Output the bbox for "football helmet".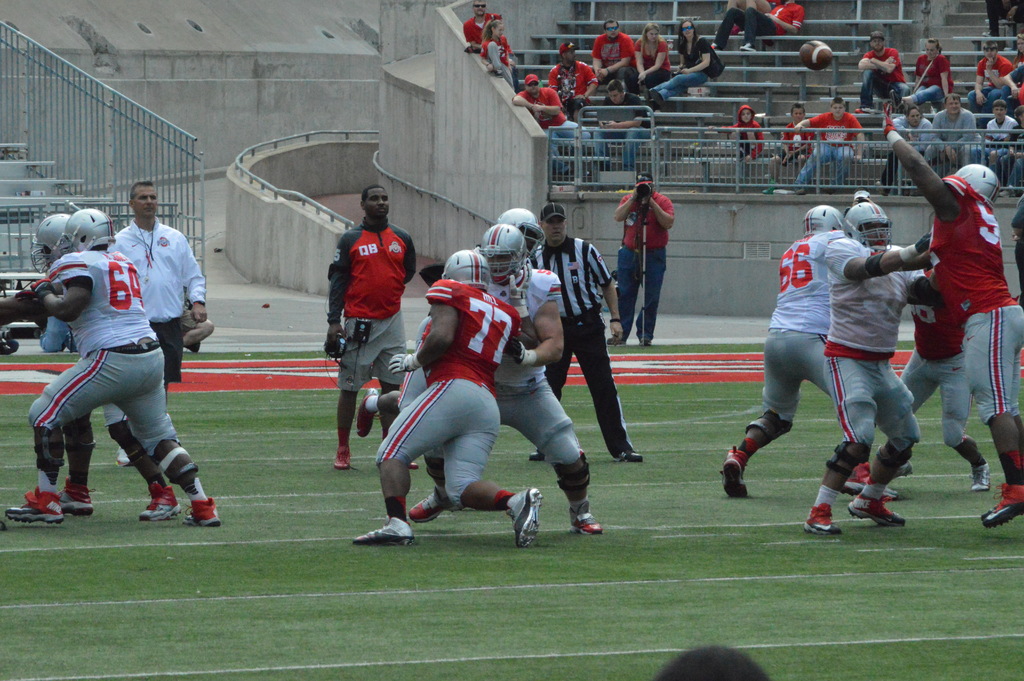
rect(841, 198, 892, 256).
